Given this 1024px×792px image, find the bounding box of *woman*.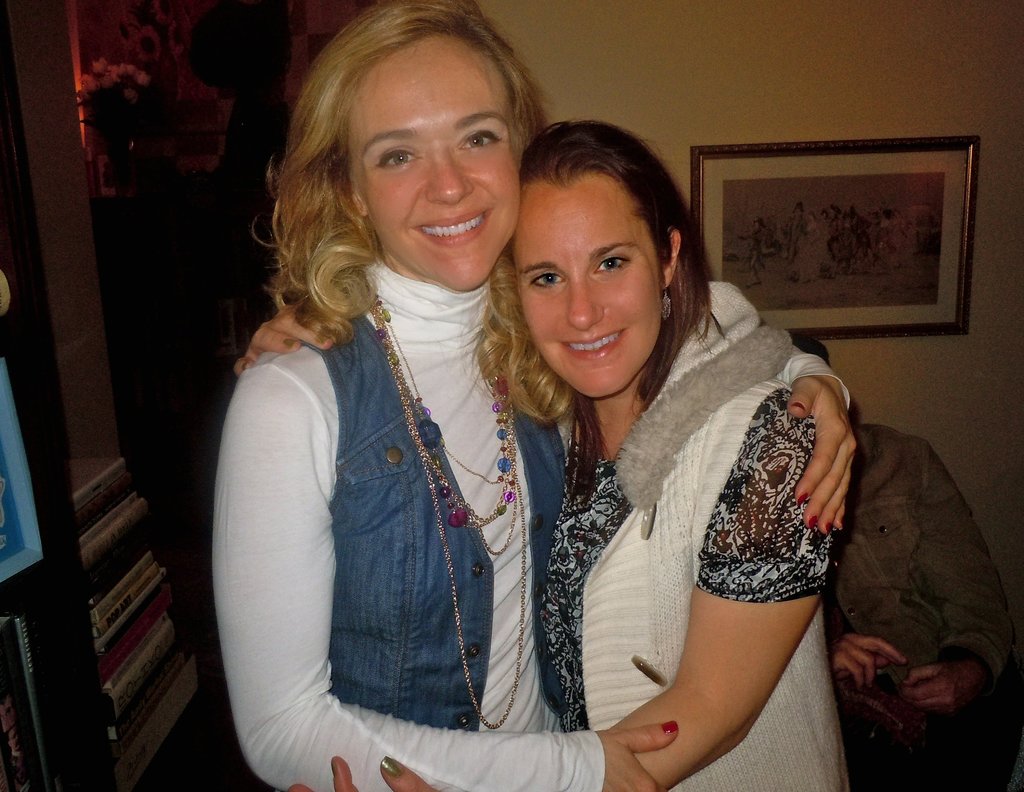
pyautogui.locateOnScreen(230, 117, 853, 791).
